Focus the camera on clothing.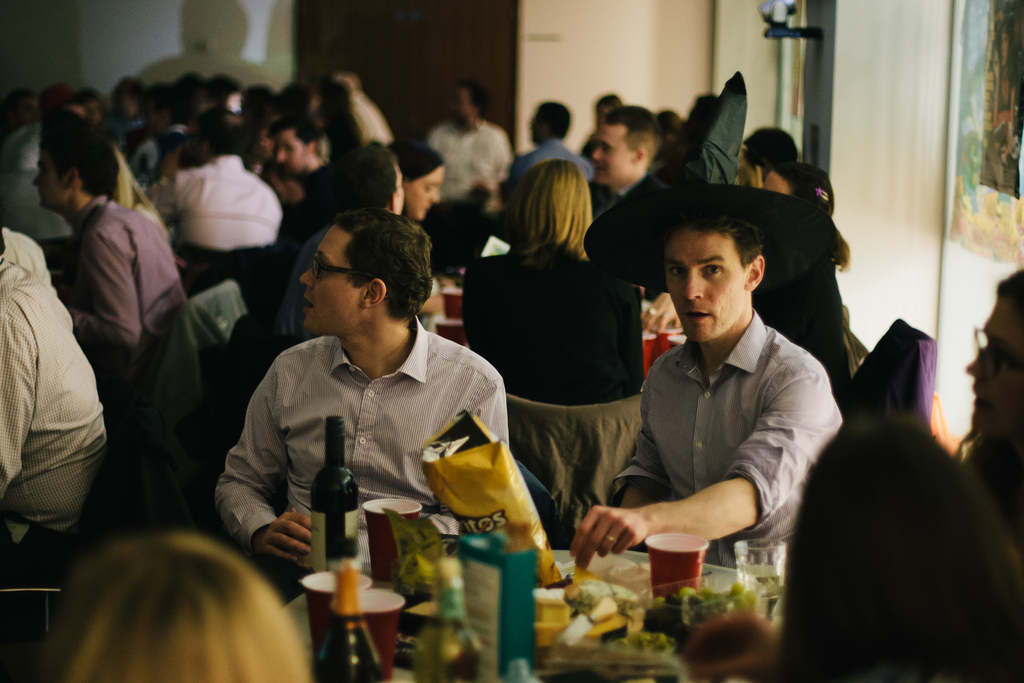
Focus region: (458,241,644,404).
